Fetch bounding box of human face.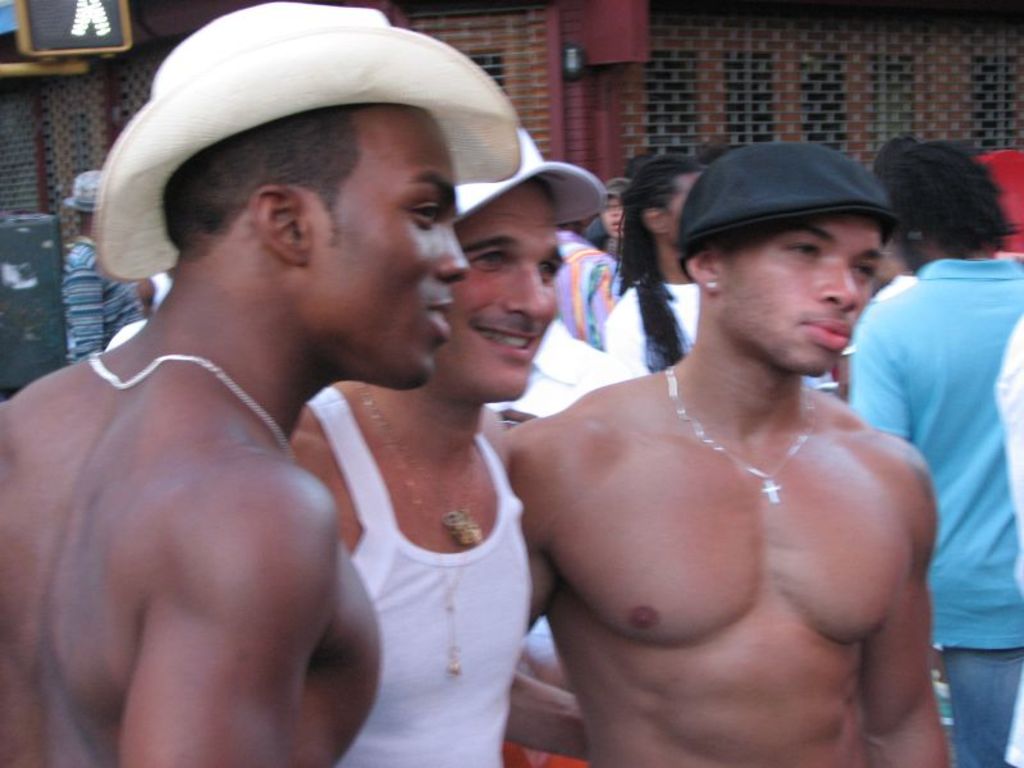
Bbox: locate(669, 170, 703, 247).
